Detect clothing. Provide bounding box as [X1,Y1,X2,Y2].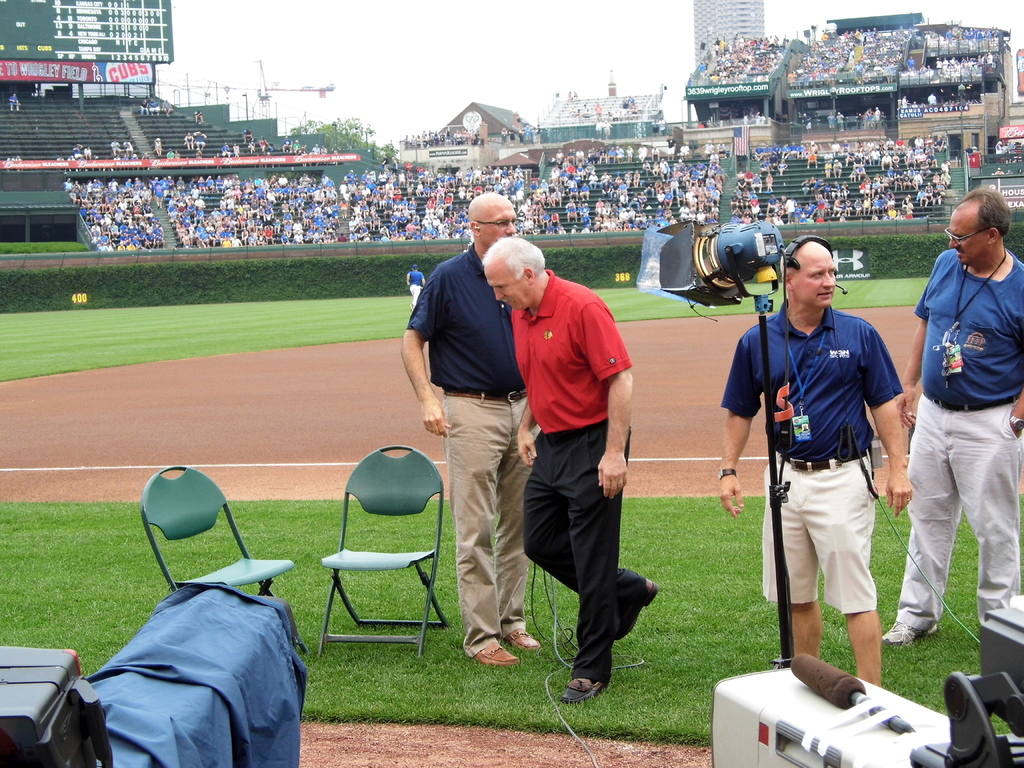
[221,143,232,155].
